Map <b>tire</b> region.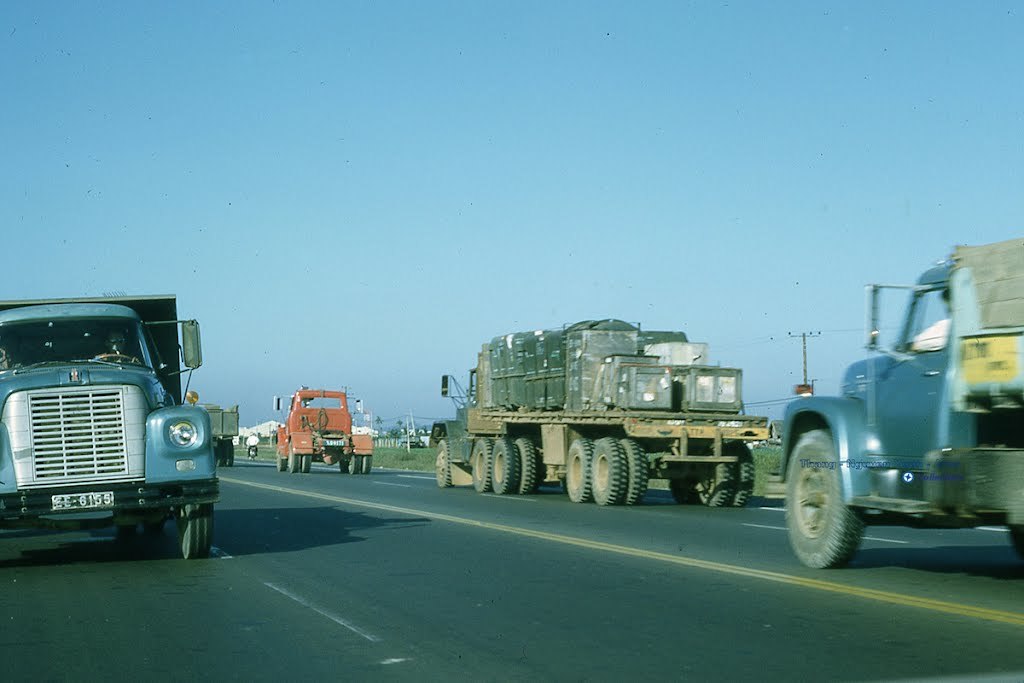
Mapped to detection(286, 448, 299, 473).
